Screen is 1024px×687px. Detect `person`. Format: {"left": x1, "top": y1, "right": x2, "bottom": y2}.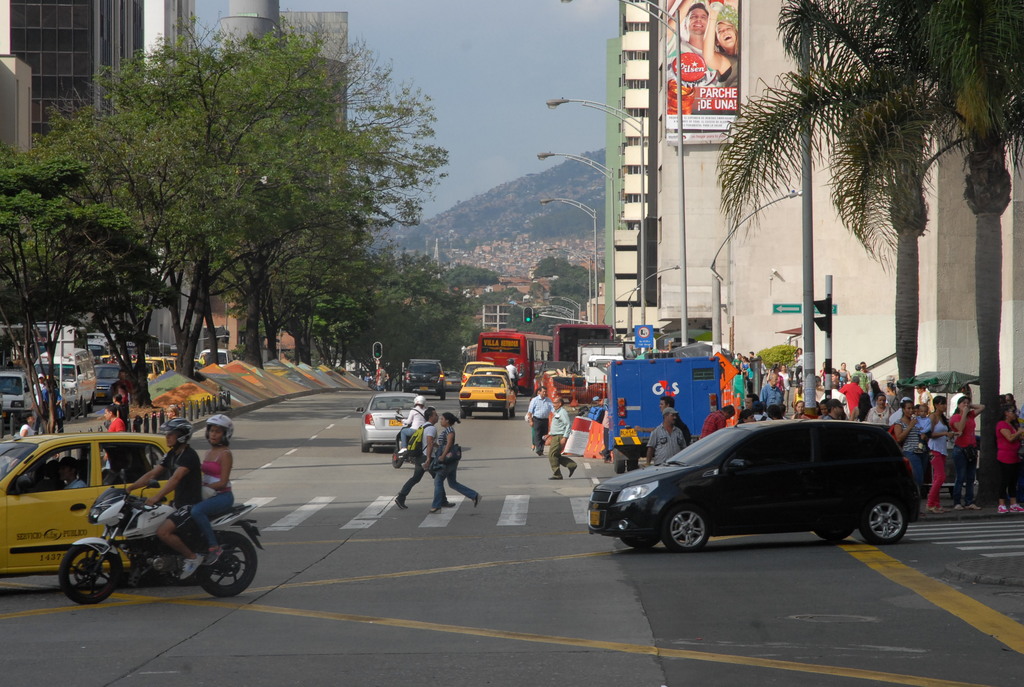
{"left": 531, "top": 387, "right": 538, "bottom": 451}.
